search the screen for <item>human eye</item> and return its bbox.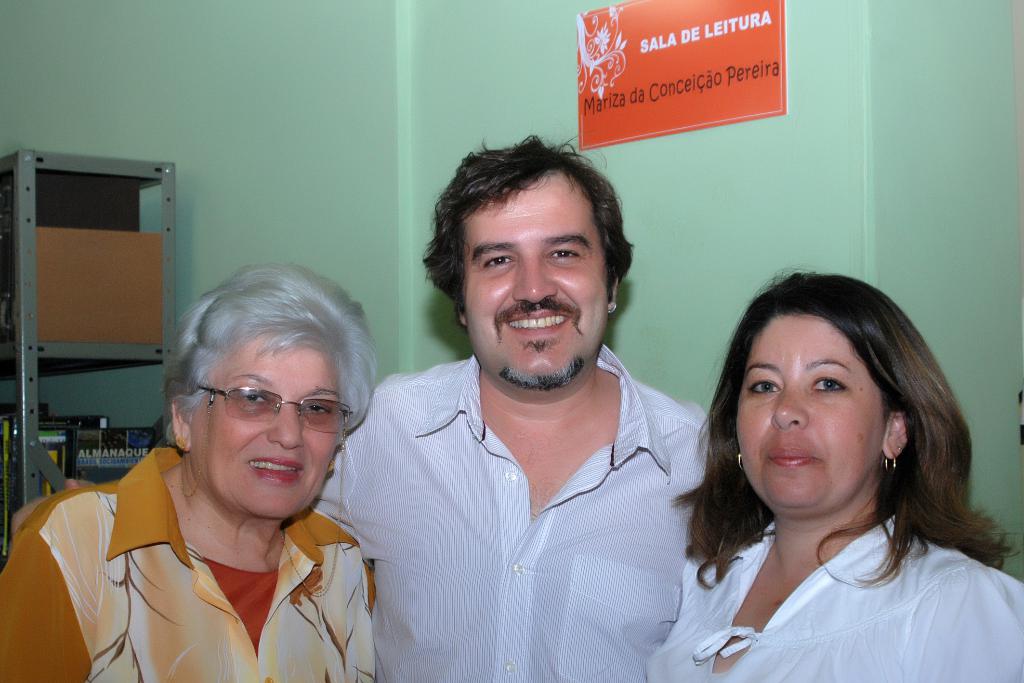
Found: (left=811, top=370, right=848, bottom=402).
